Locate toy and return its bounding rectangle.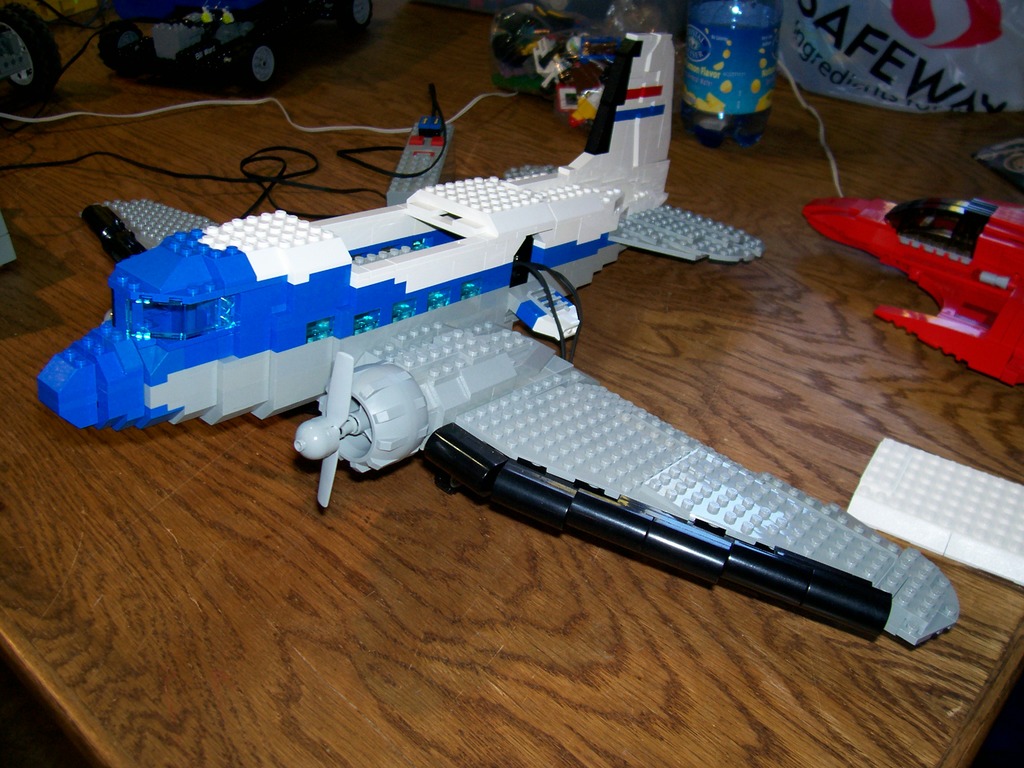
29, 33, 959, 655.
